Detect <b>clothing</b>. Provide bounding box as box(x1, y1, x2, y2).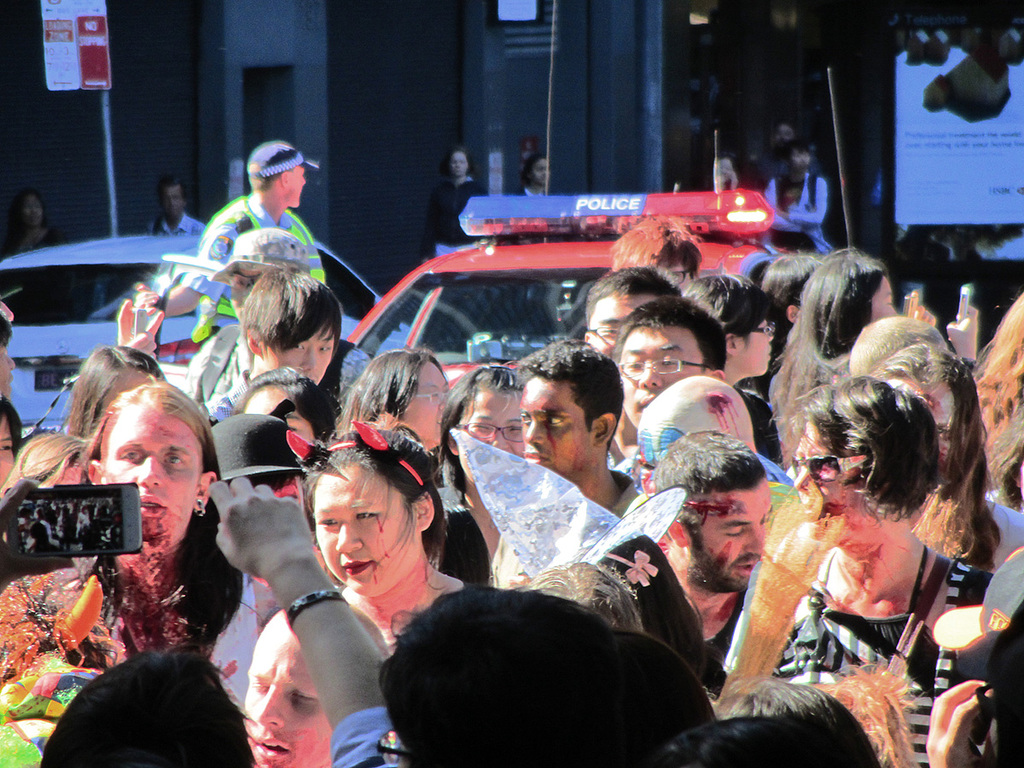
box(425, 180, 492, 260).
